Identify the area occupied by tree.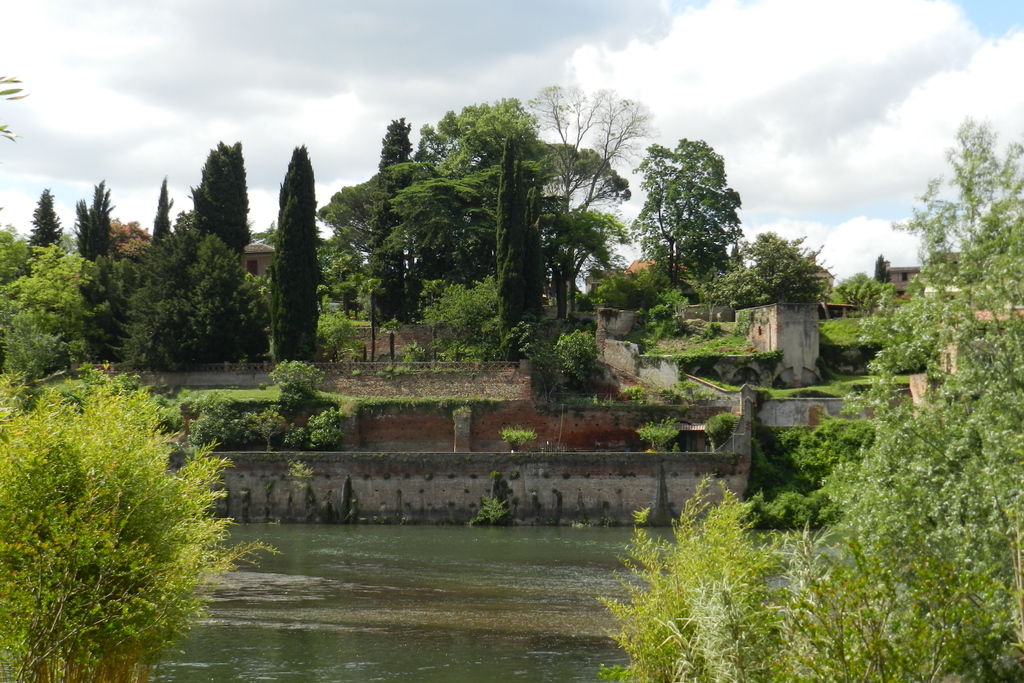
Area: x1=367, y1=273, x2=383, y2=366.
